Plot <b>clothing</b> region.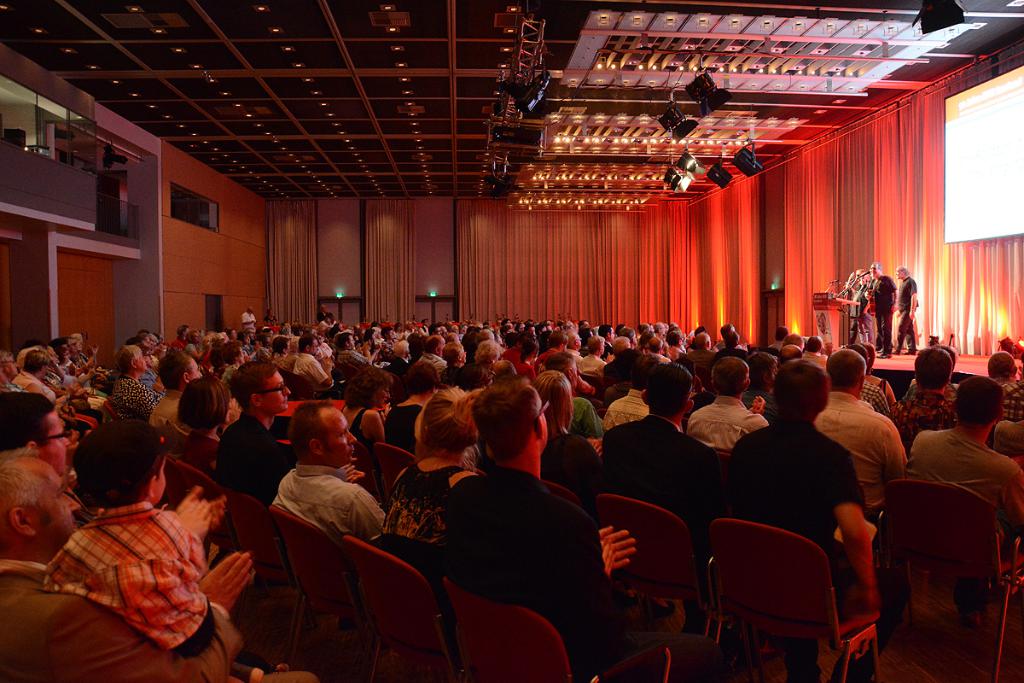
Plotted at {"x1": 893, "y1": 277, "x2": 913, "y2": 352}.
